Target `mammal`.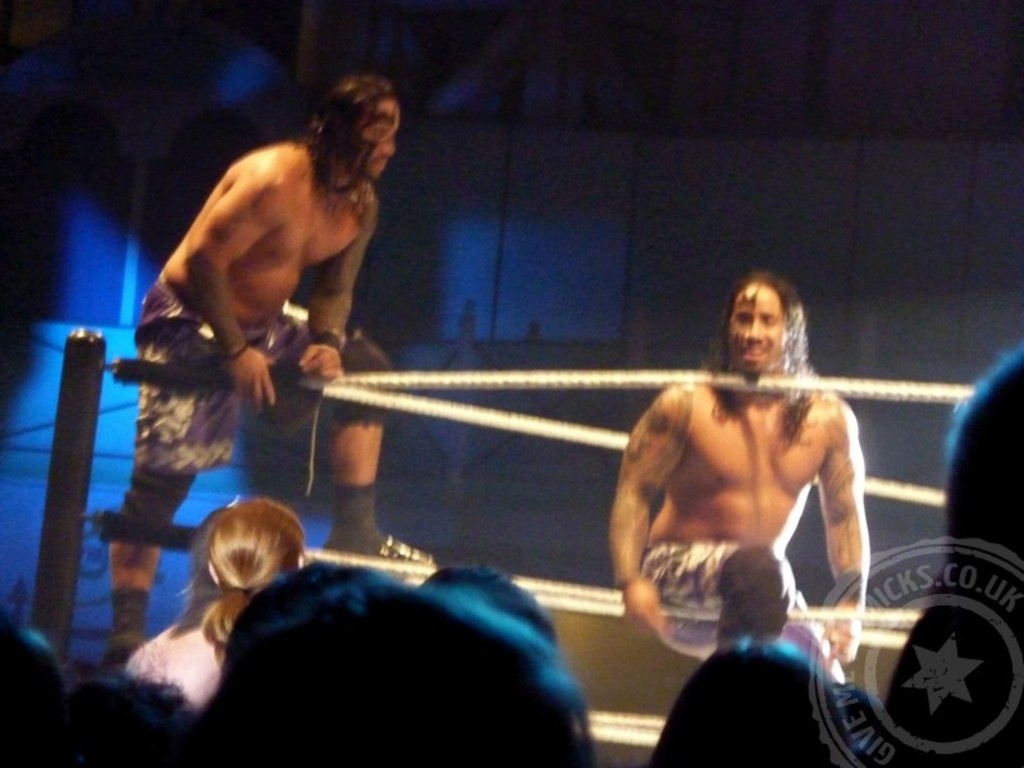
Target region: [69,664,200,767].
